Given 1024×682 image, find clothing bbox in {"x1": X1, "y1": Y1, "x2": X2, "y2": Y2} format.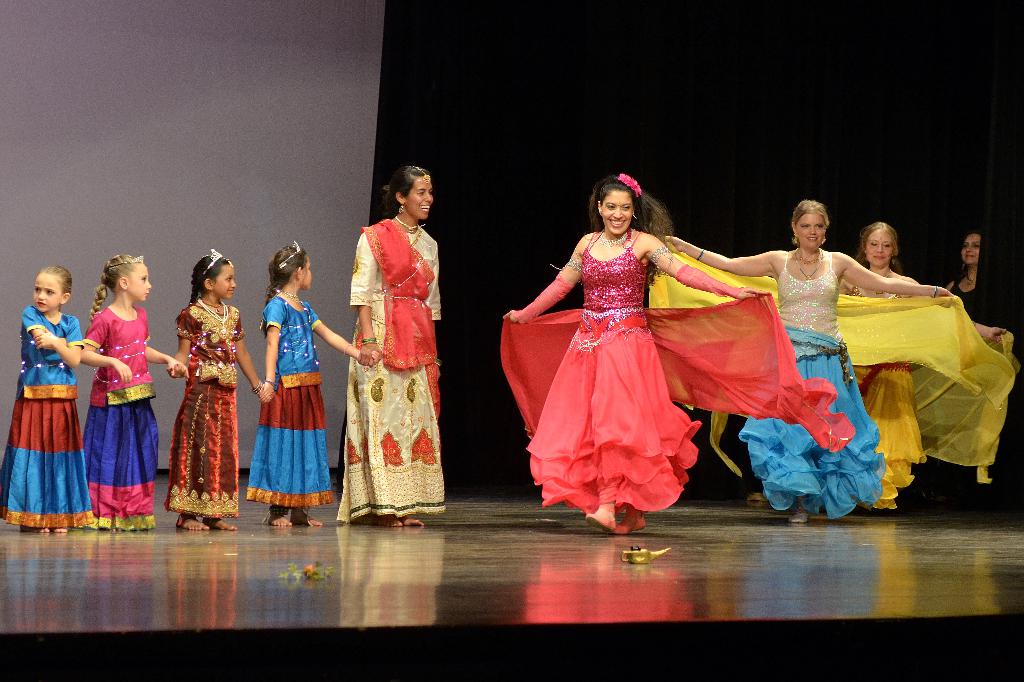
{"x1": 169, "y1": 301, "x2": 246, "y2": 512}.
